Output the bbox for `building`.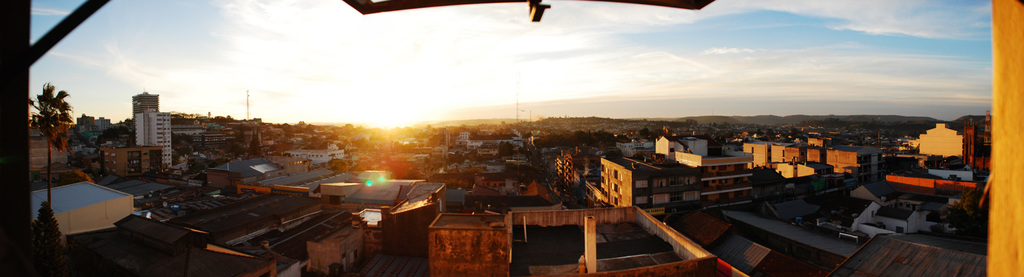
<bbox>598, 148, 755, 224</bbox>.
